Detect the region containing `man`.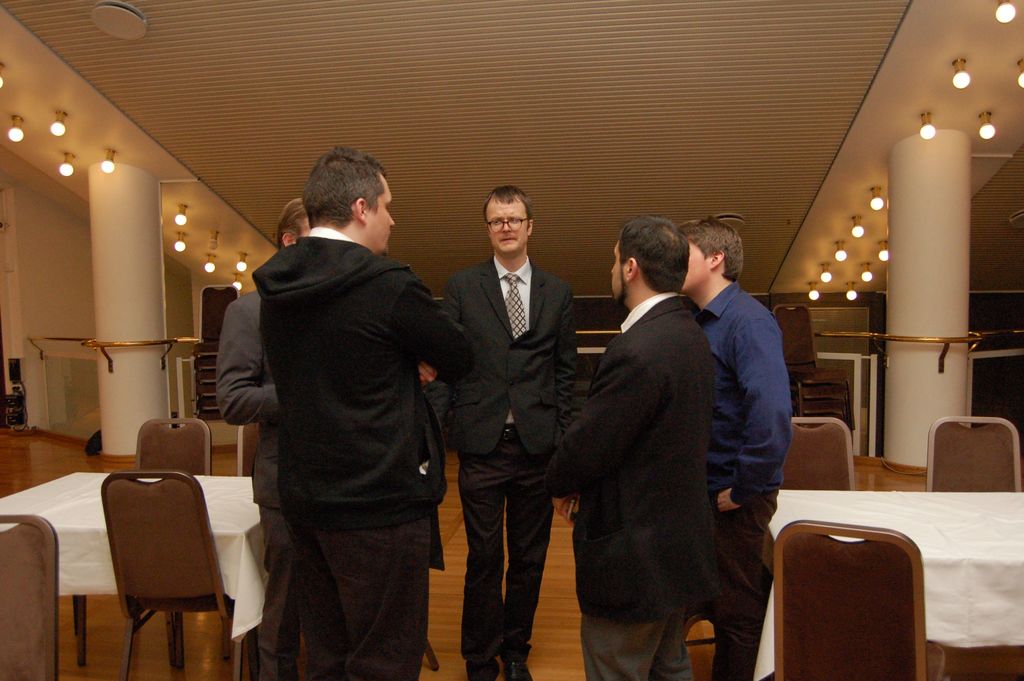
select_region(251, 144, 477, 680).
